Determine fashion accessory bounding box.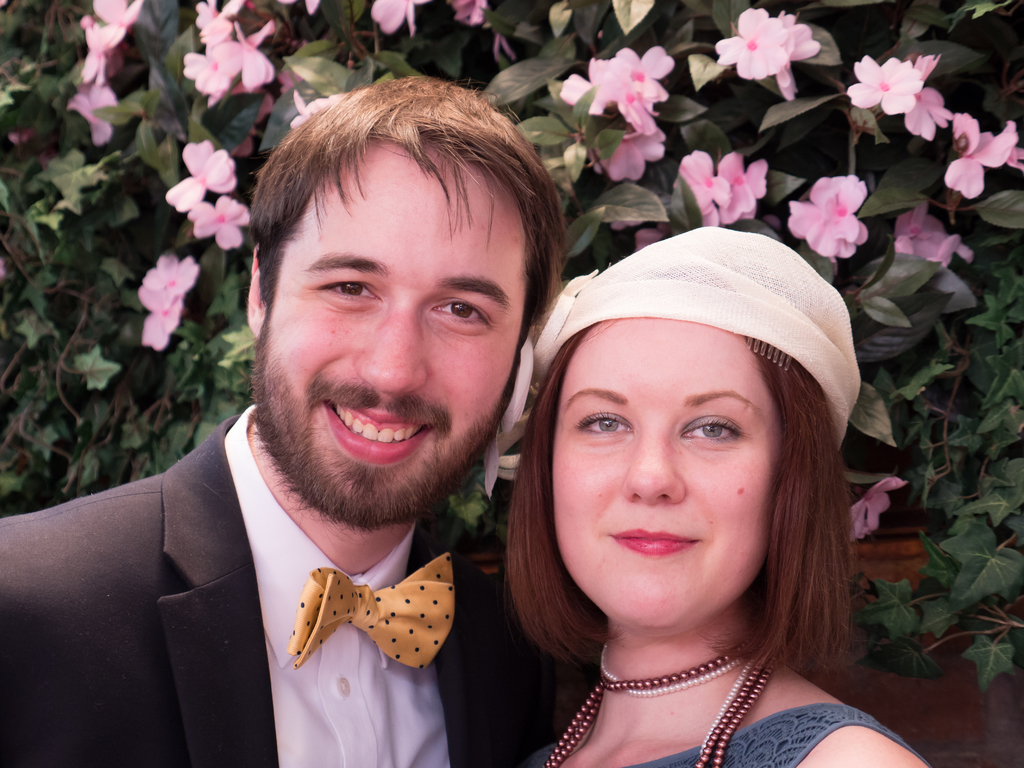
Determined: 284/549/454/672.
